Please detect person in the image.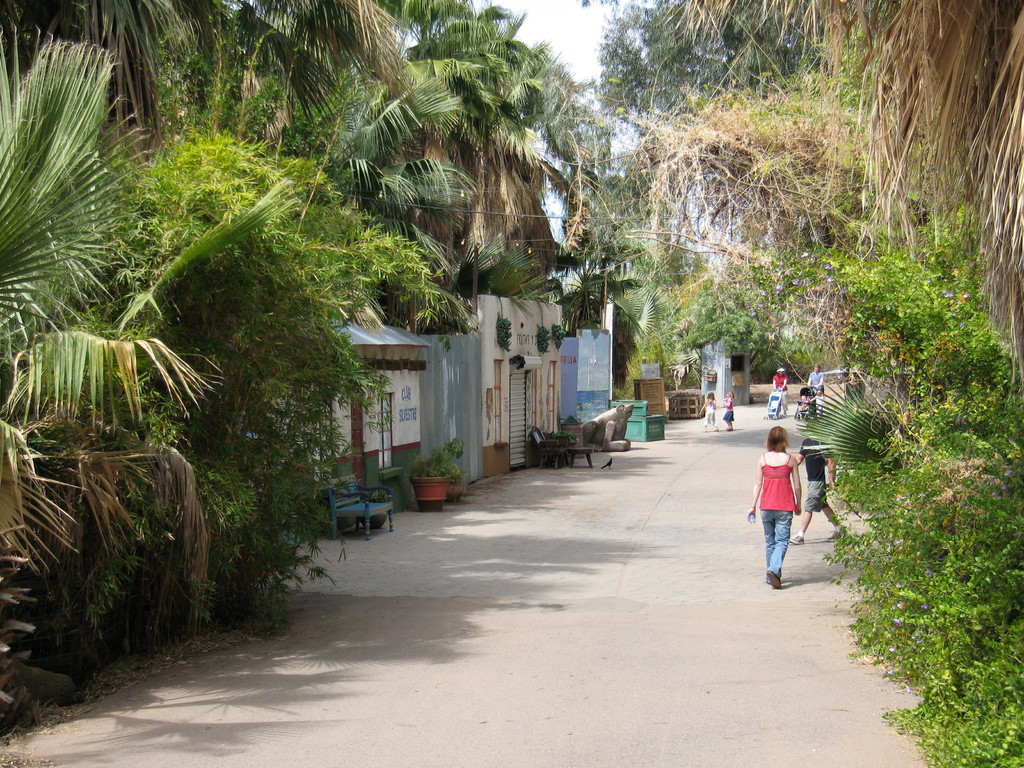
805/367/821/418.
